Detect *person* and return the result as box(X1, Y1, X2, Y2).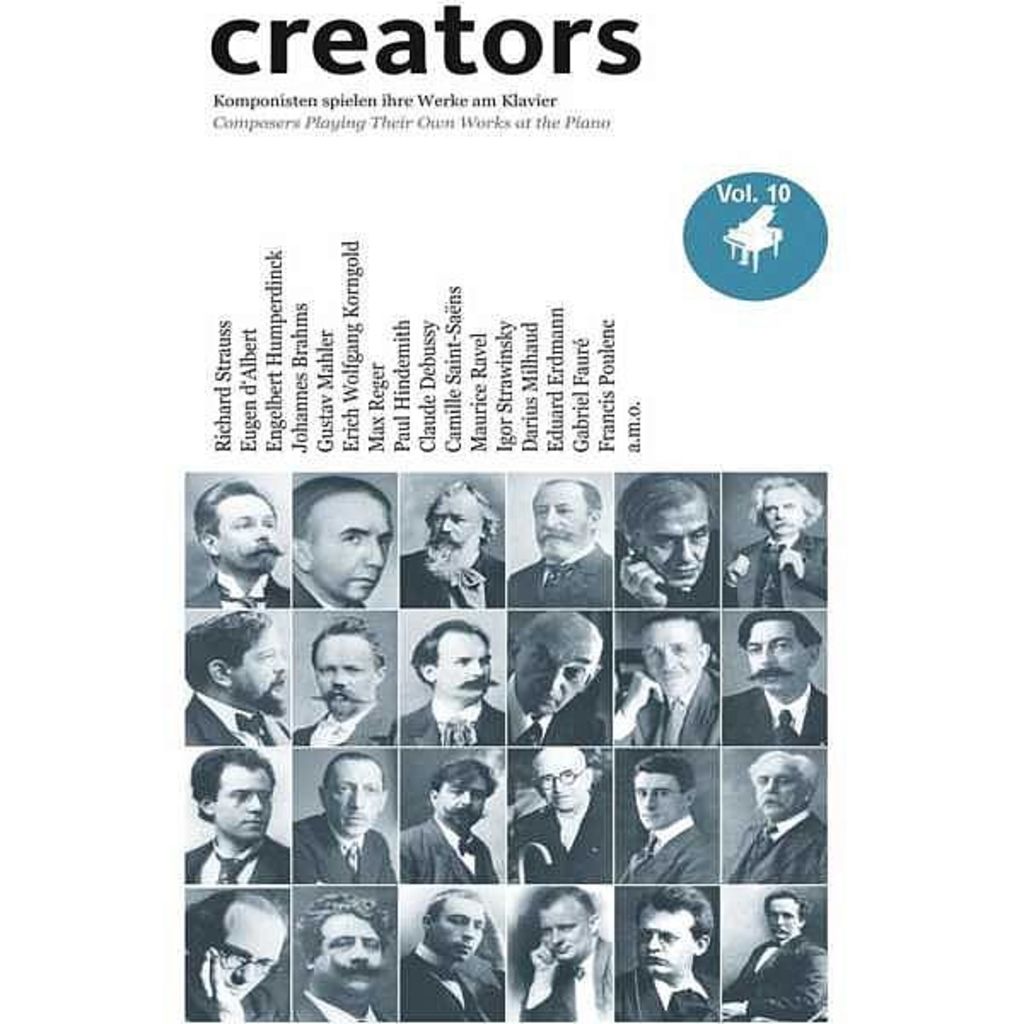
box(719, 609, 828, 741).
